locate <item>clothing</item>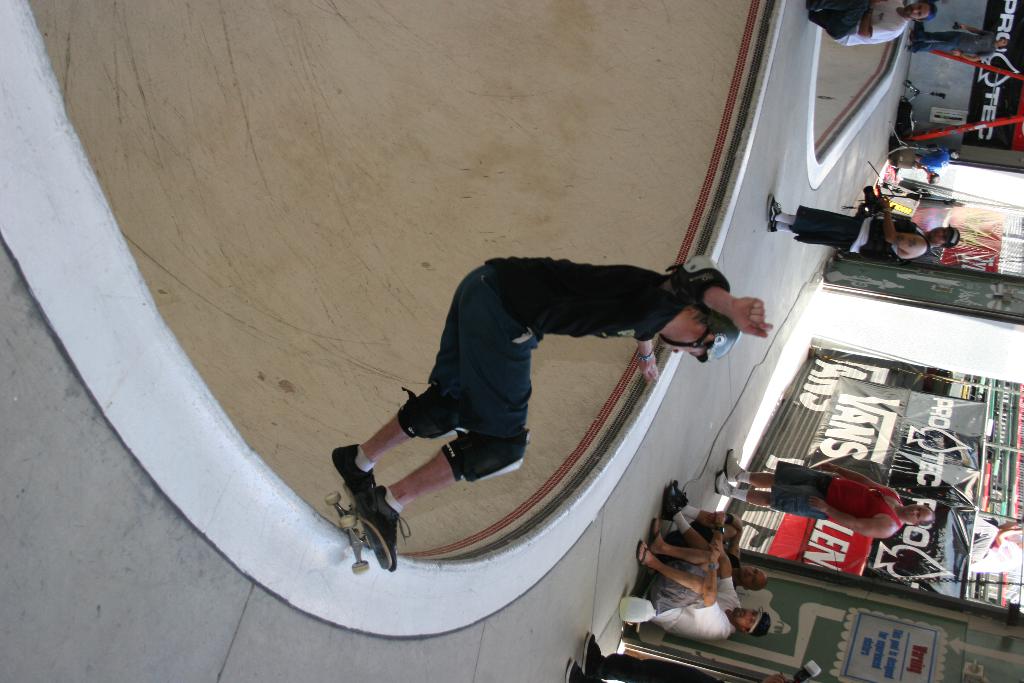
[664, 518, 748, 593]
